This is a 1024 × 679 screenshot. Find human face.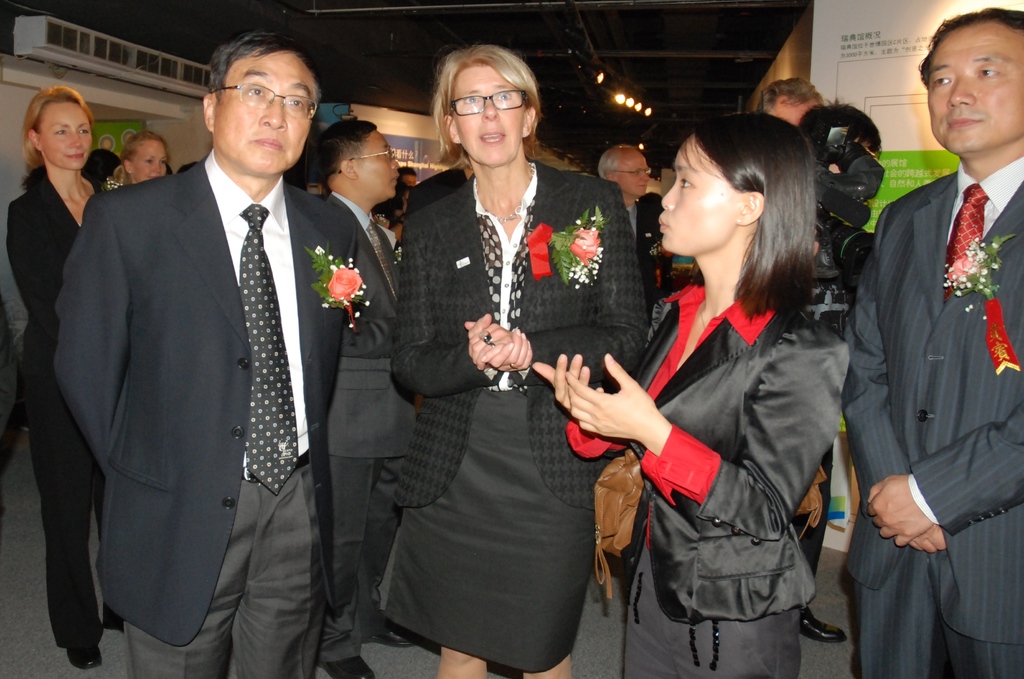
Bounding box: x1=359, y1=134, x2=399, y2=201.
